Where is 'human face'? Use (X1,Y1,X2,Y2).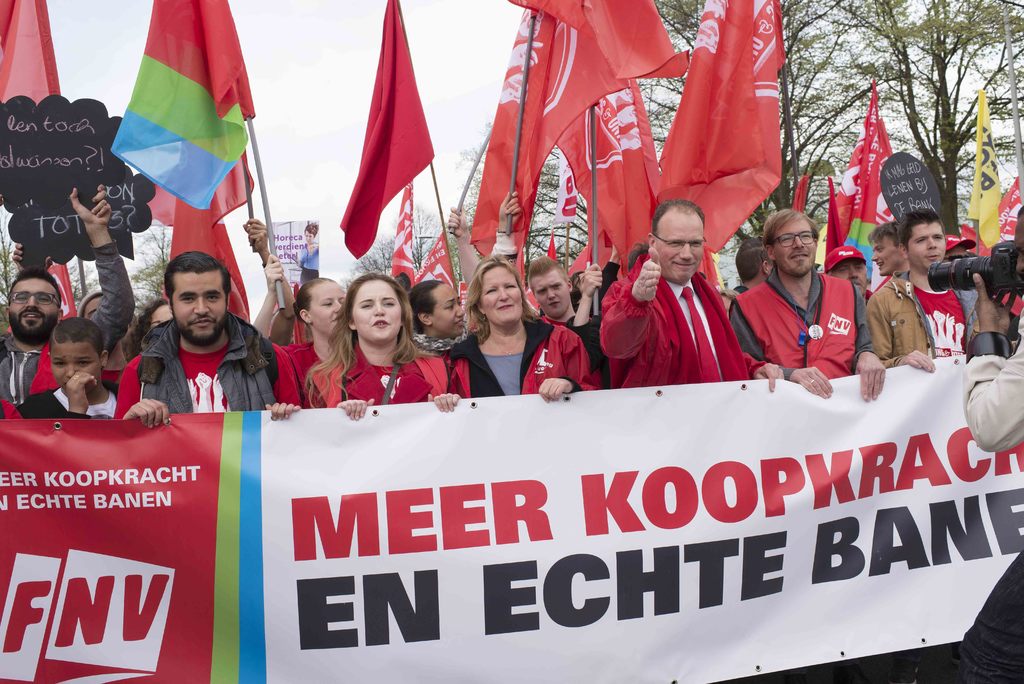
(536,279,563,319).
